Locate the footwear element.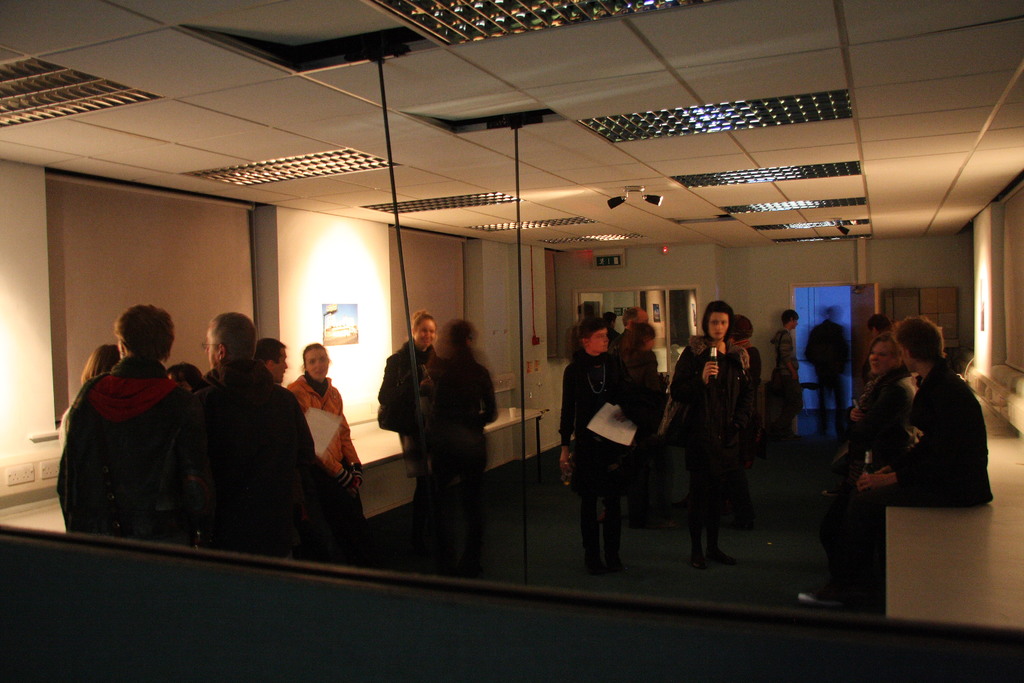
Element bbox: 793 589 854 609.
